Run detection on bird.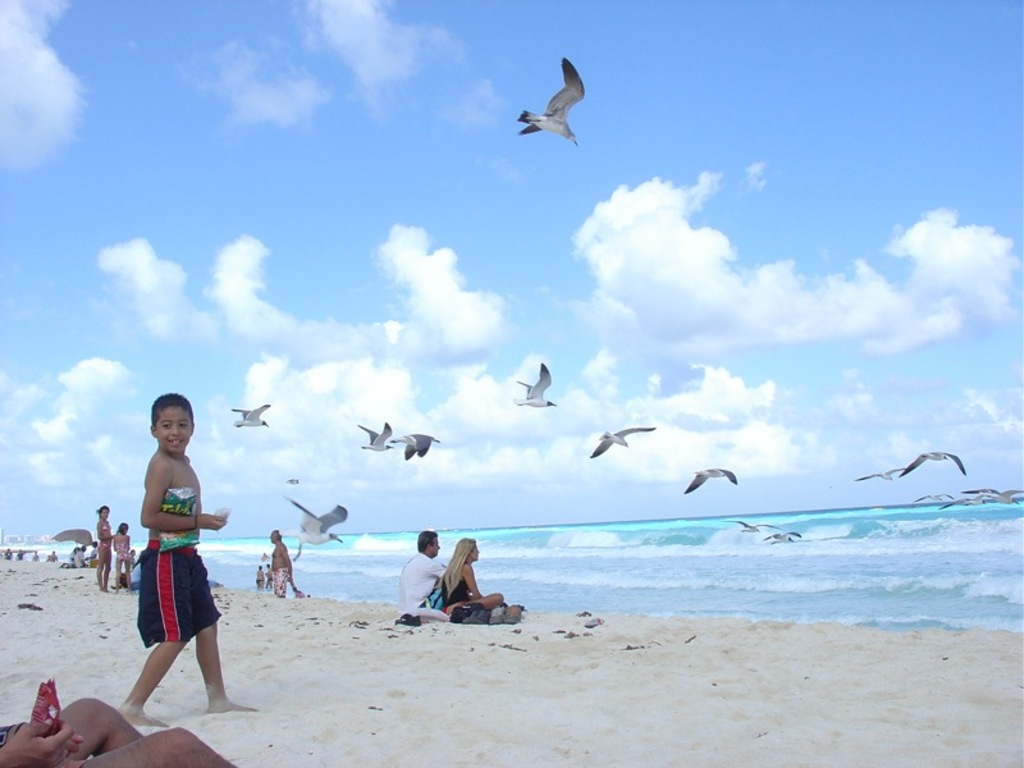
Result: {"x1": 965, "y1": 480, "x2": 1020, "y2": 499}.
